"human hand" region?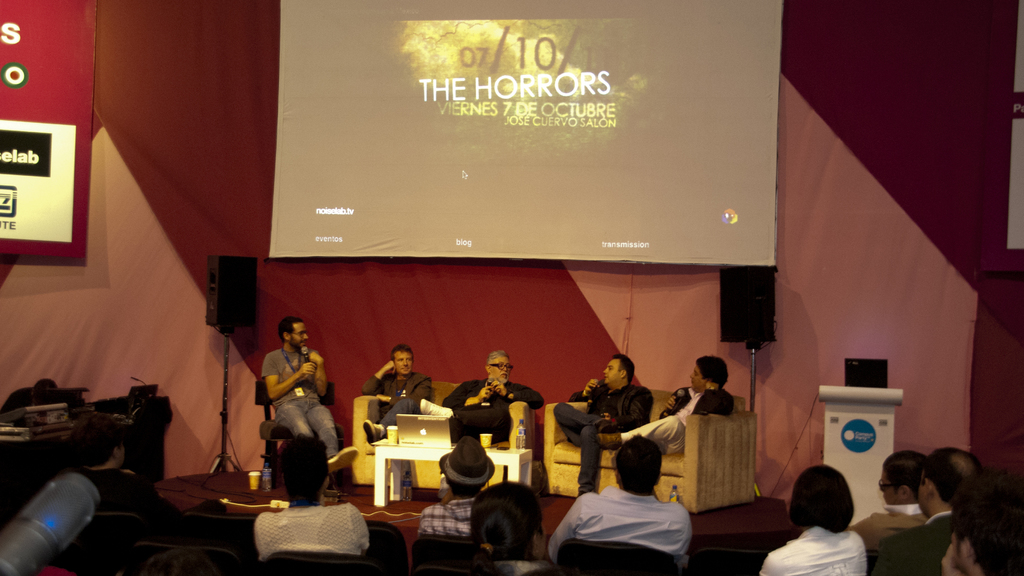
<bbox>476, 385, 492, 404</bbox>
